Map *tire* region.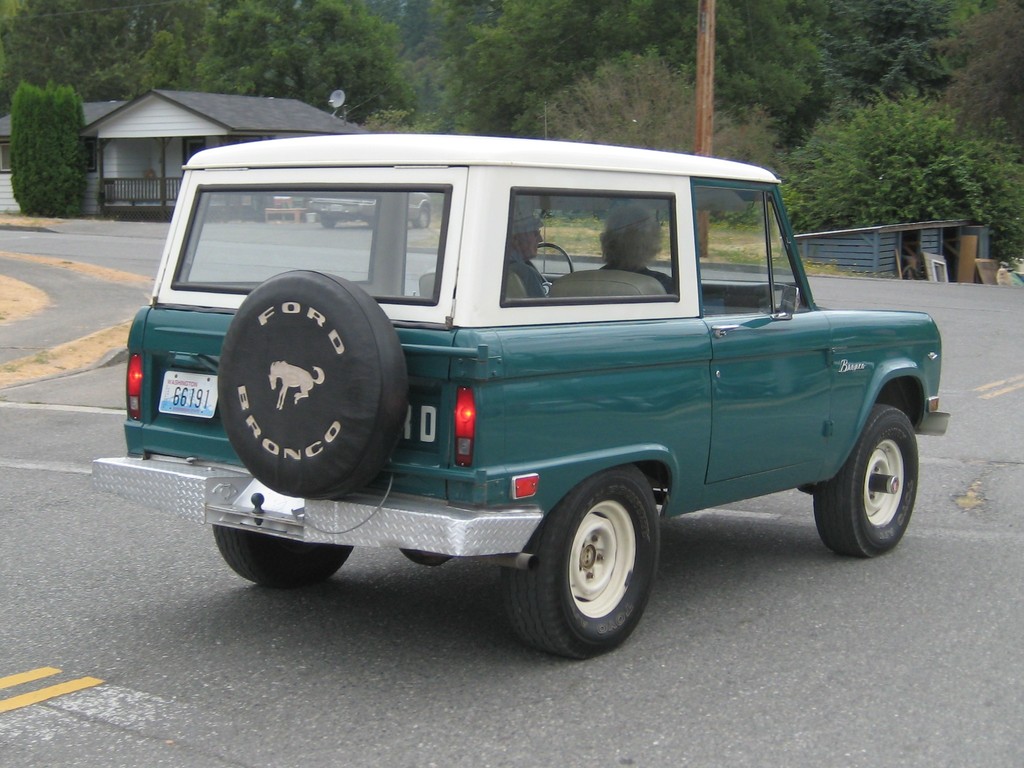
Mapped to locate(218, 268, 406, 495).
